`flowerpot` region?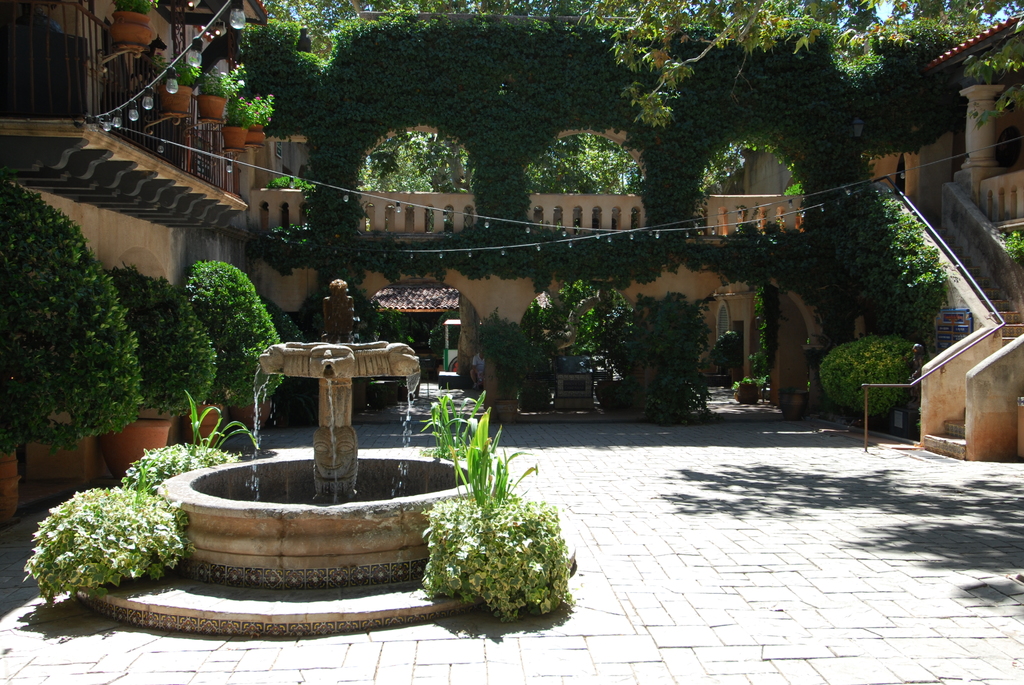
[195, 90, 224, 123]
